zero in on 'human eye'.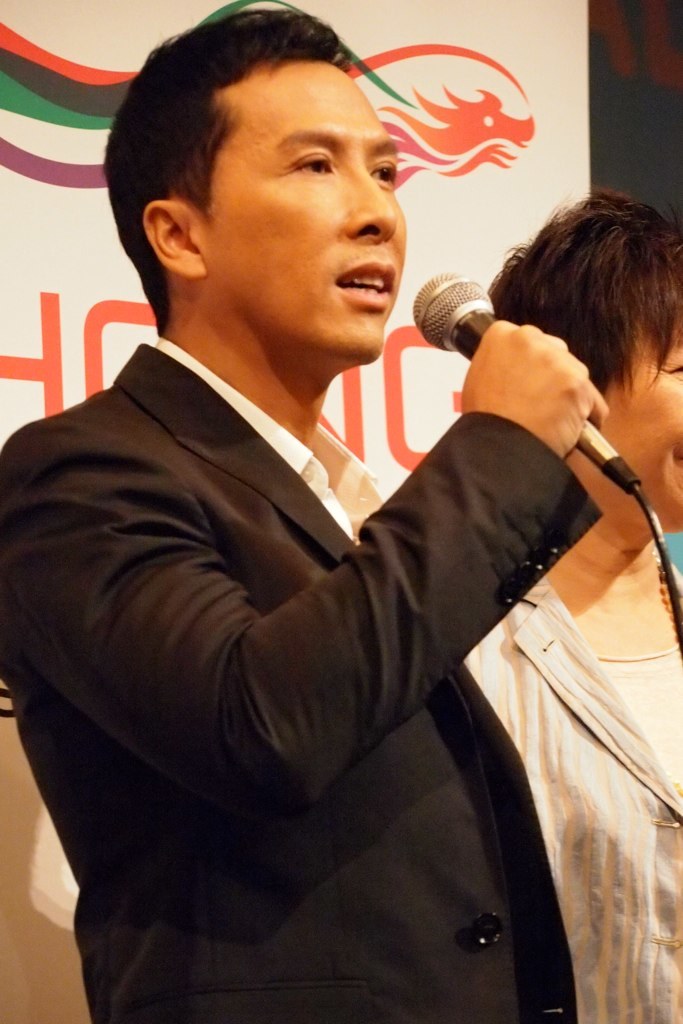
Zeroed in: [x1=283, y1=148, x2=339, y2=184].
